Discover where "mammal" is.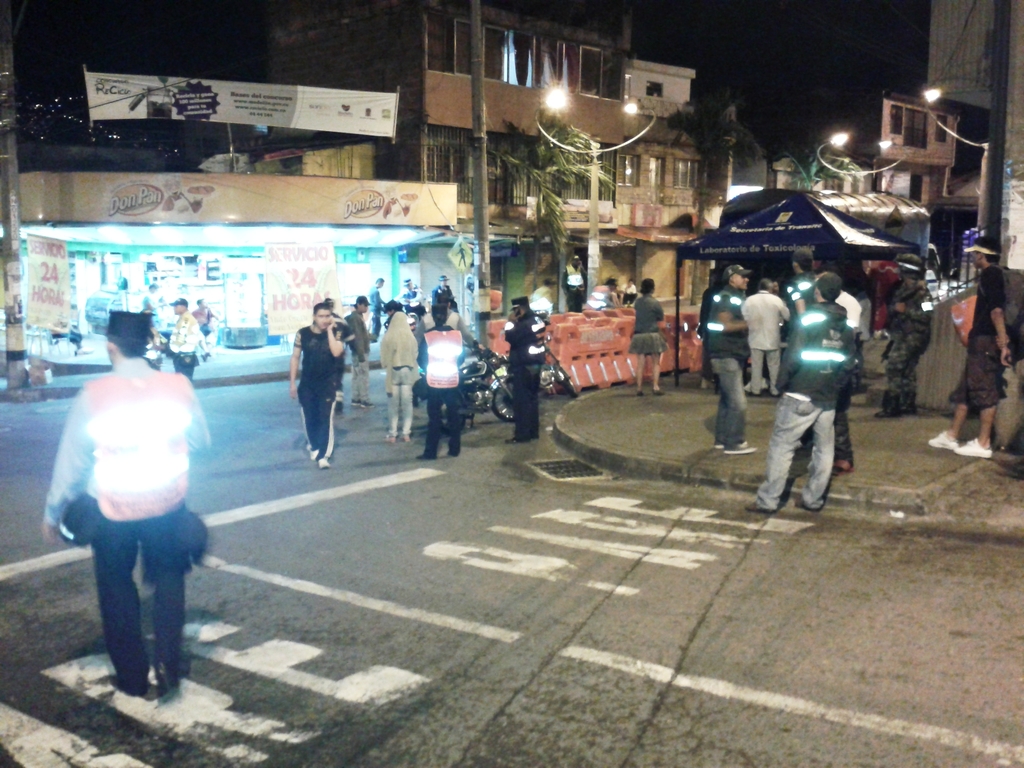
Discovered at [left=922, top=234, right=1009, bottom=452].
